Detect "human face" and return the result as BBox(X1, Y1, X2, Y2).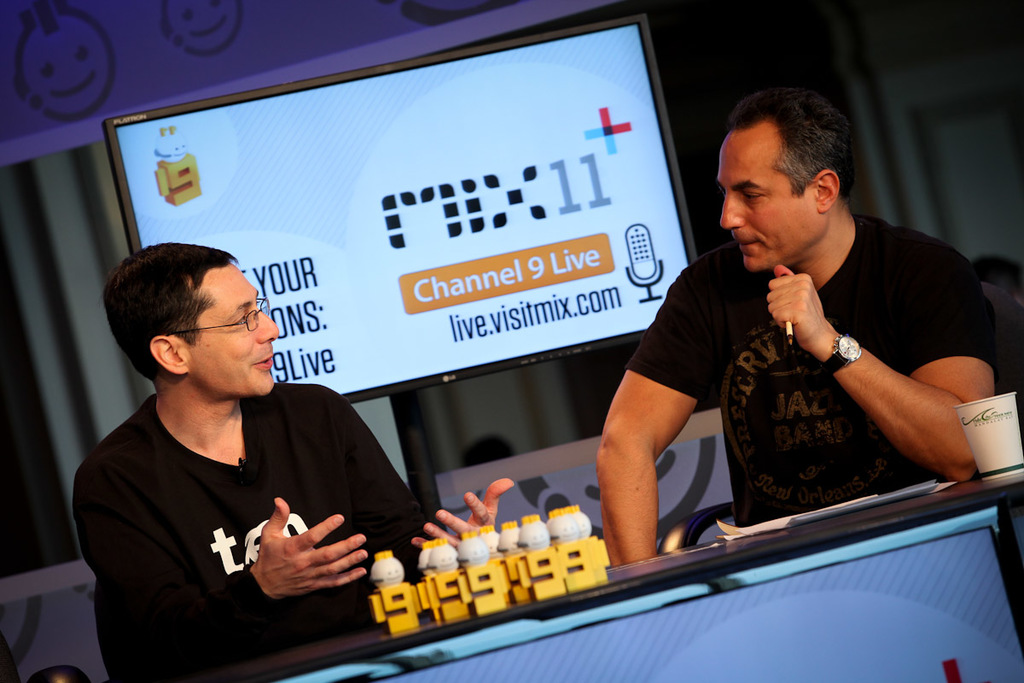
BBox(190, 264, 282, 399).
